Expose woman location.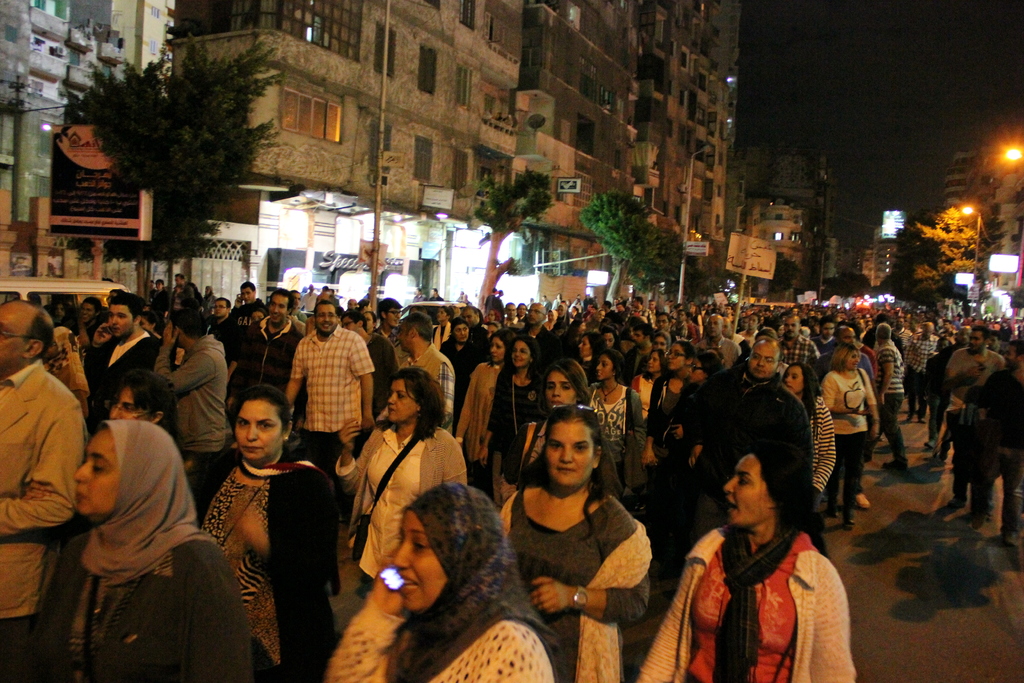
Exposed at 584/347/639/493.
